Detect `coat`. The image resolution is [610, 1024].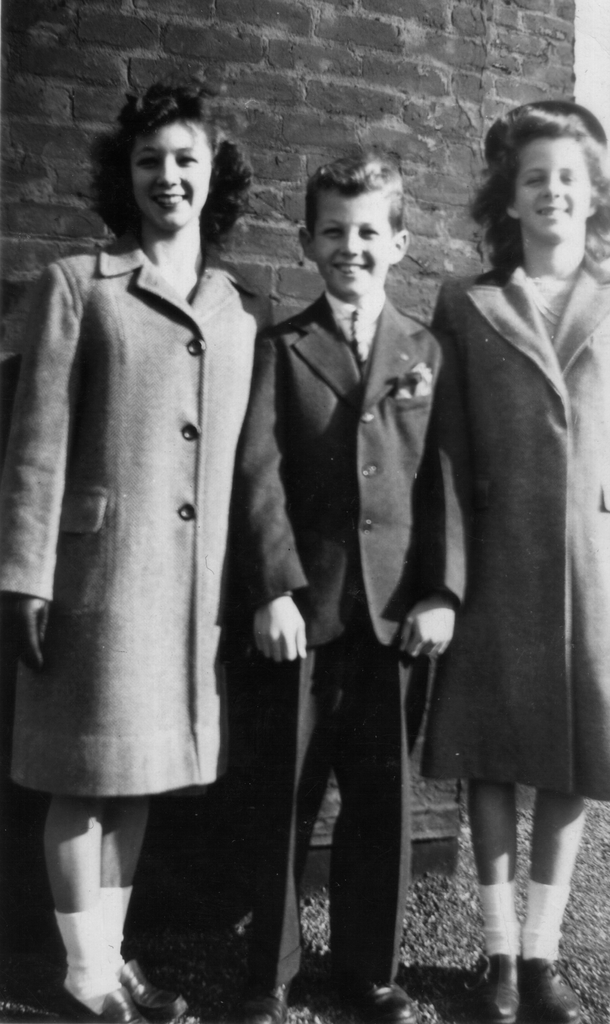
<region>226, 280, 467, 664</region>.
